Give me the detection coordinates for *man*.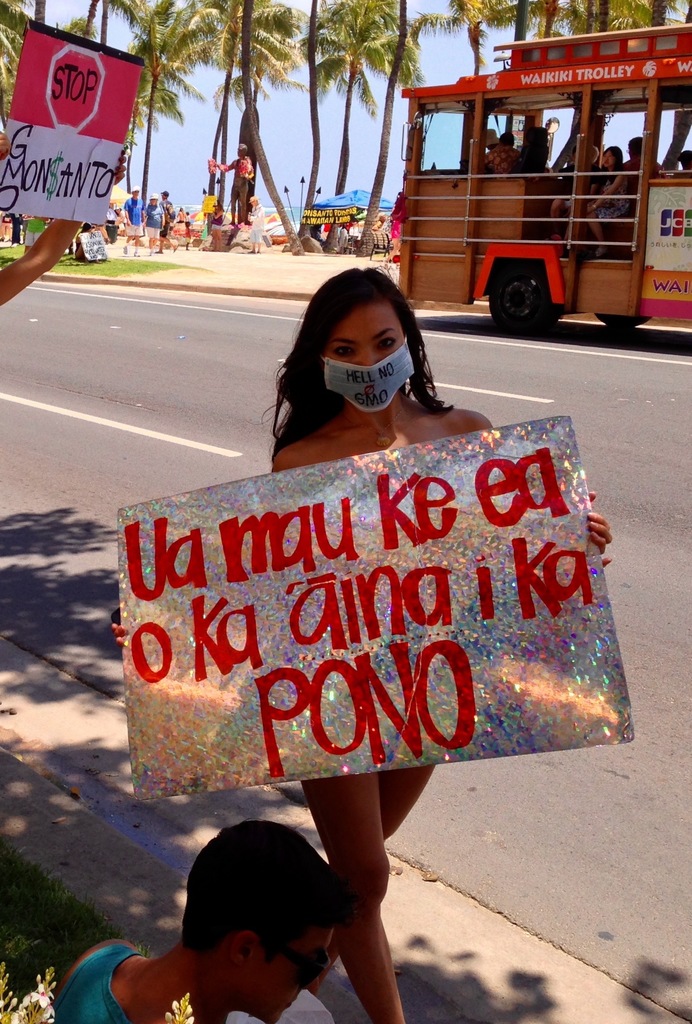
<box>673,151,691,180</box>.
